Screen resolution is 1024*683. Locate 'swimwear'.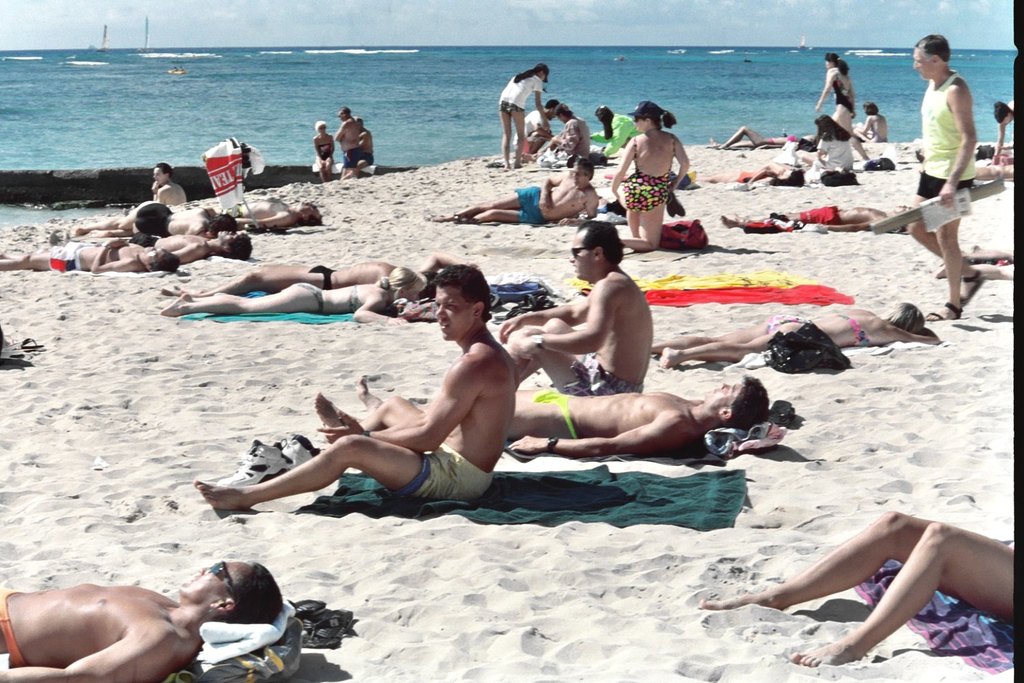
BBox(492, 67, 545, 125).
